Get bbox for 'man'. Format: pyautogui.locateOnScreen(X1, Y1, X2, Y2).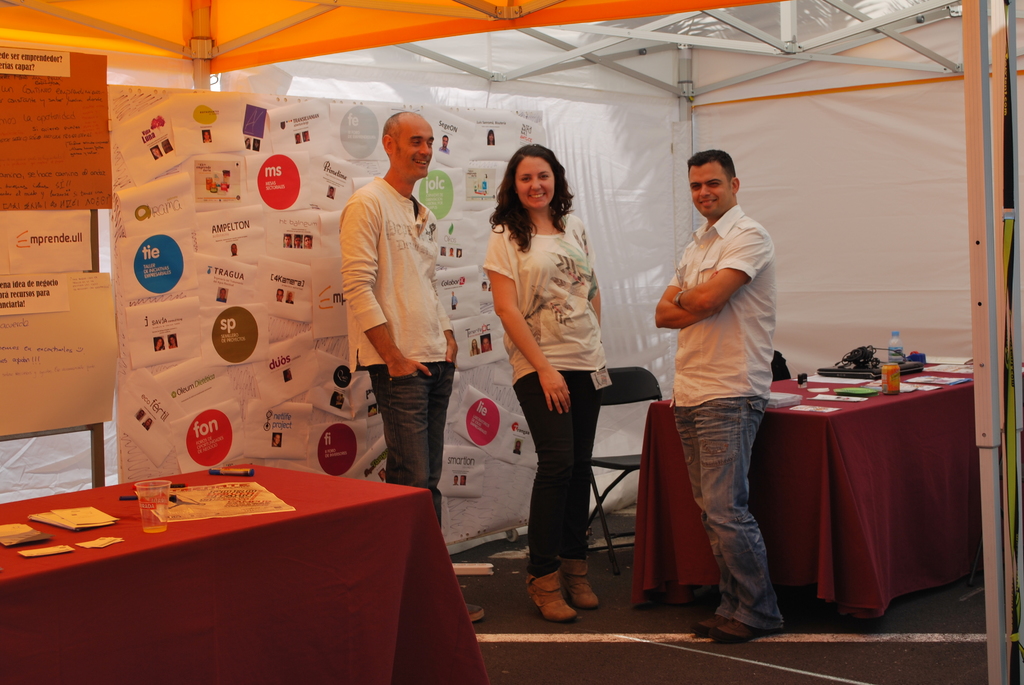
pyautogui.locateOnScreen(278, 291, 284, 302).
